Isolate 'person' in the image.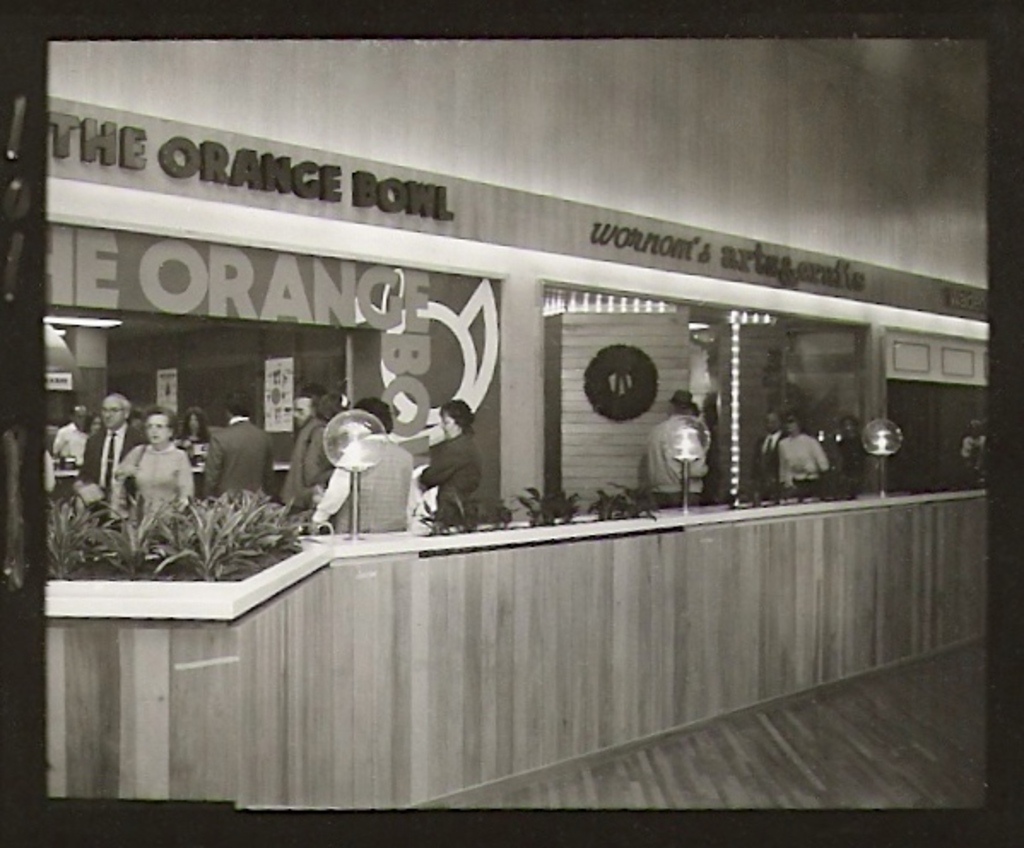
Isolated region: BBox(412, 400, 489, 521).
